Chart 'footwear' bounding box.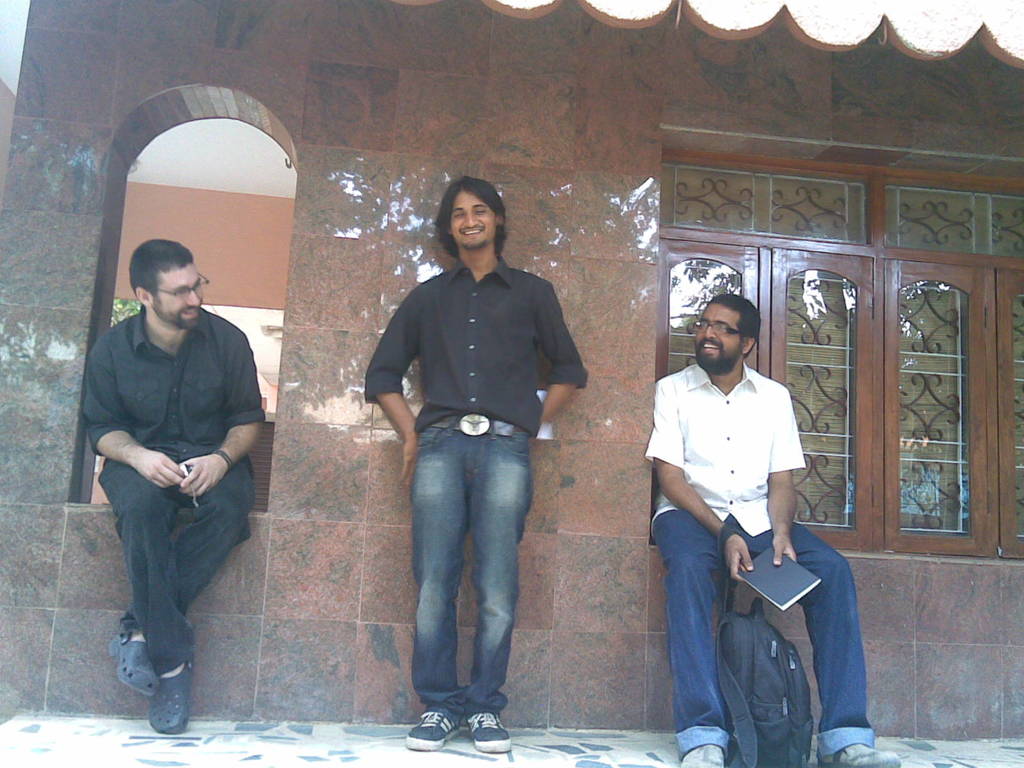
Charted: BBox(684, 746, 737, 767).
